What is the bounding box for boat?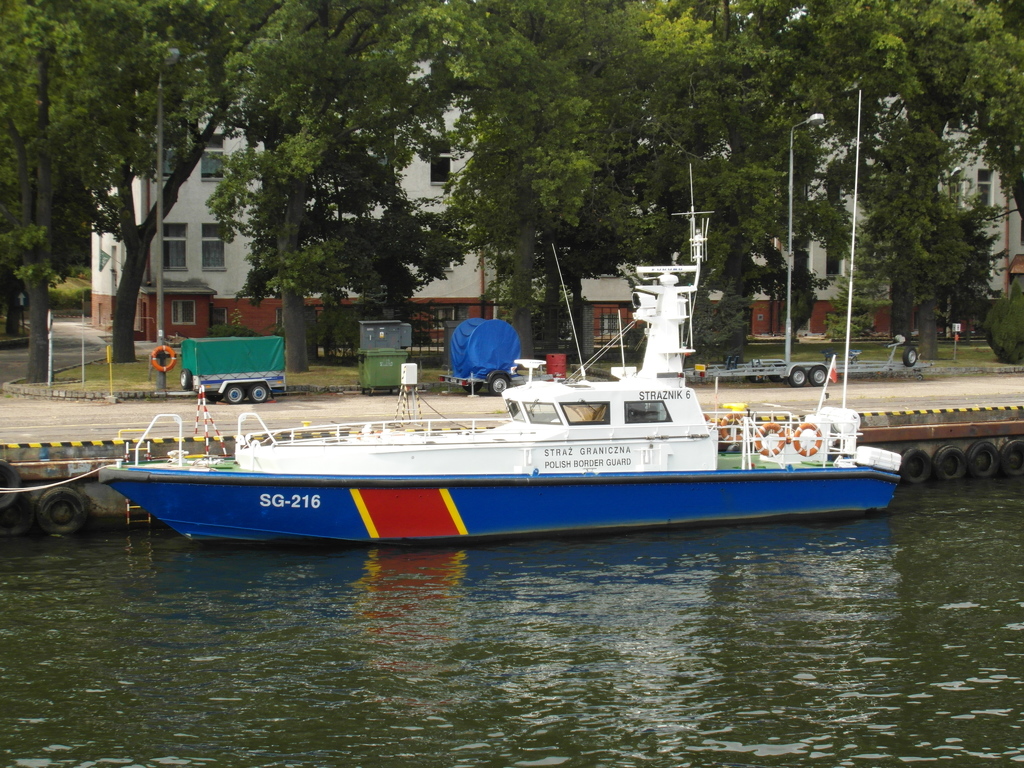
{"left": 100, "top": 234, "right": 904, "bottom": 551}.
